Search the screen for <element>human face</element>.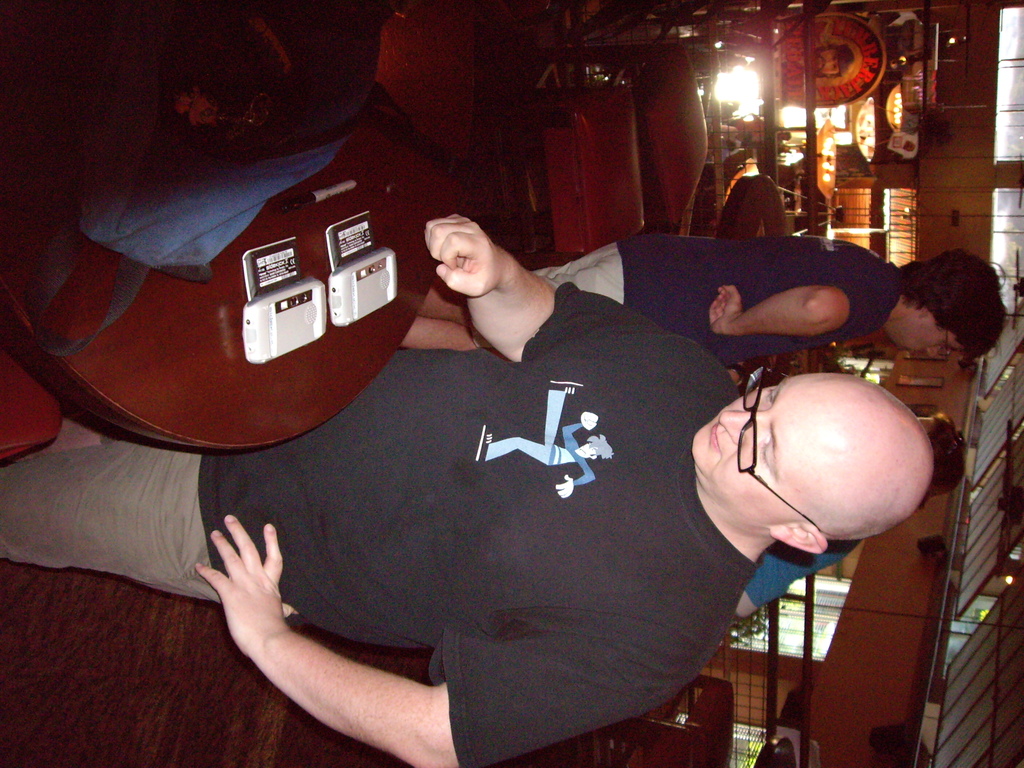
Found at pyautogui.locateOnScreen(691, 371, 831, 529).
